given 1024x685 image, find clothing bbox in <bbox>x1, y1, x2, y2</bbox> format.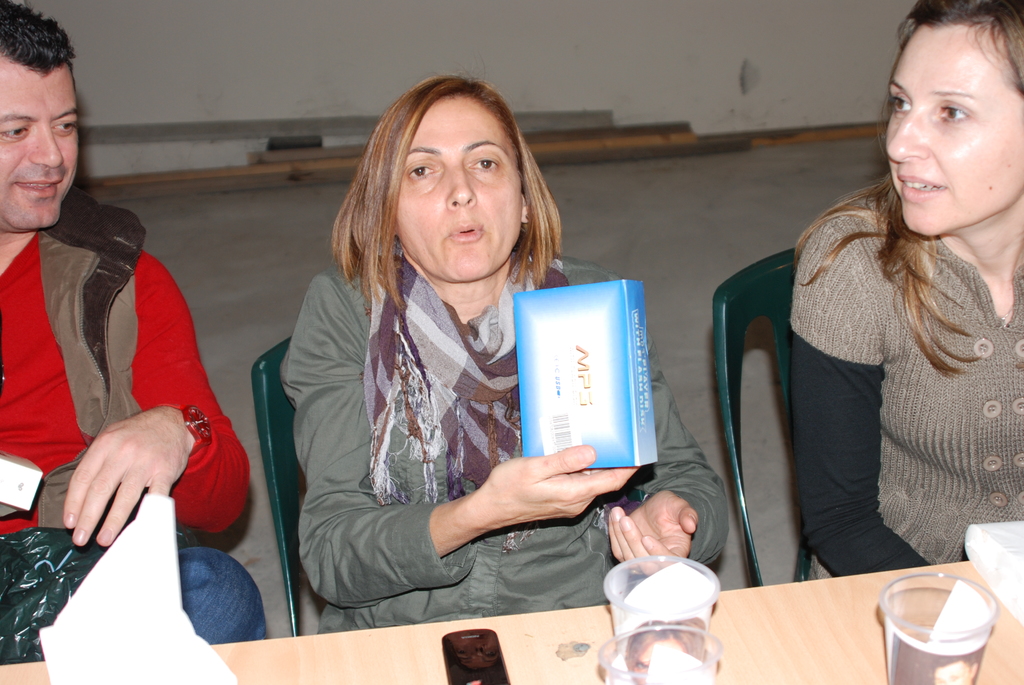
<bbox>790, 205, 1023, 582</bbox>.
